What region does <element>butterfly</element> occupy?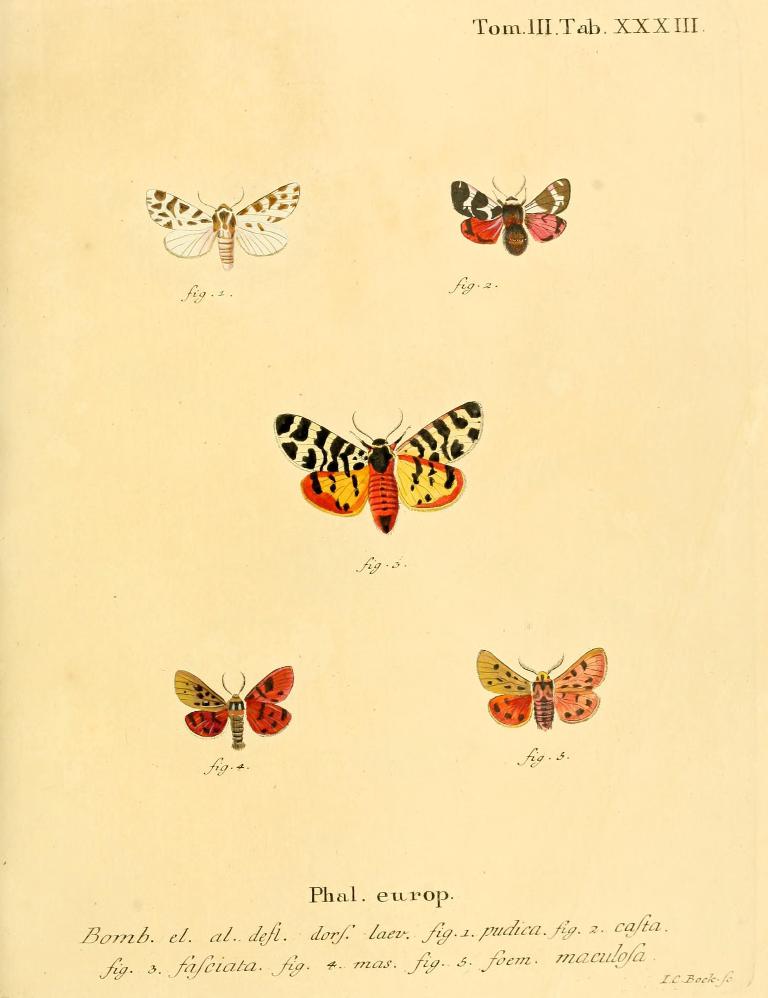
<bbox>483, 649, 602, 734</bbox>.
